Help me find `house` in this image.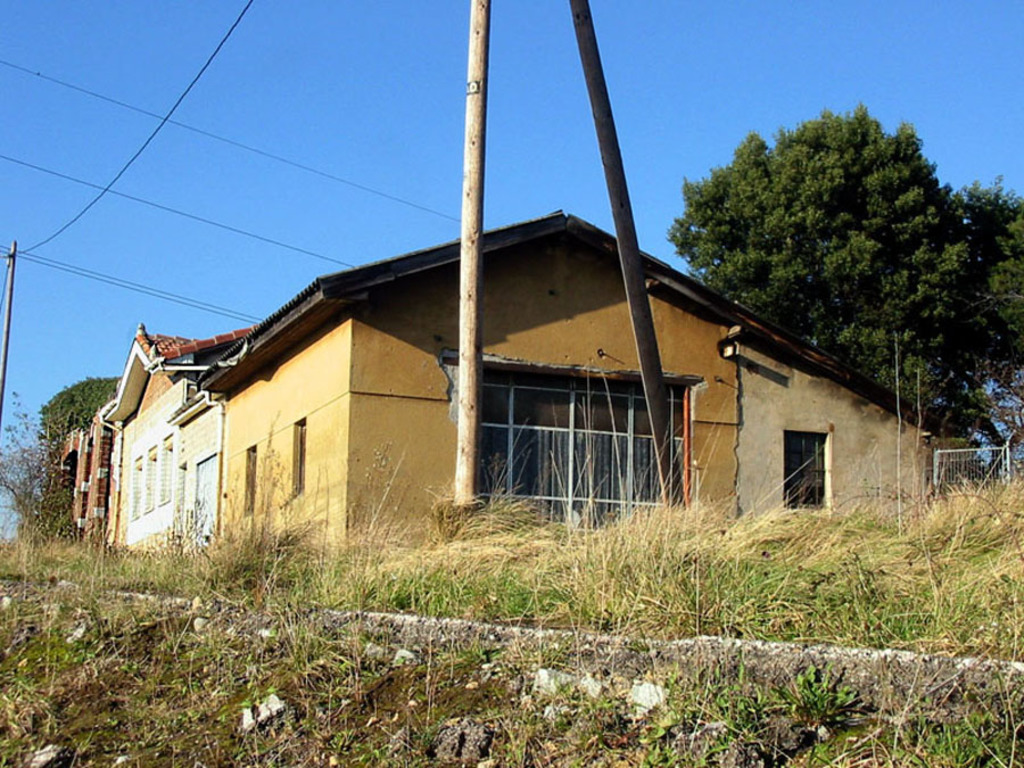
Found it: left=100, top=323, right=255, bottom=551.
